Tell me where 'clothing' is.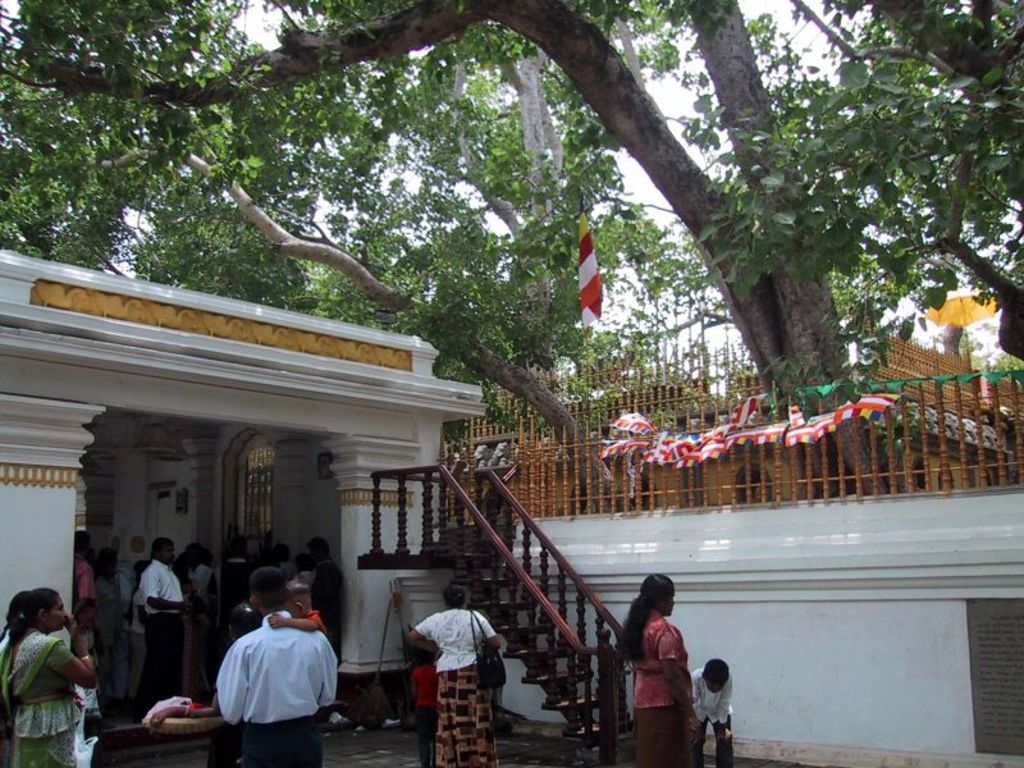
'clothing' is at l=621, t=598, r=696, b=749.
